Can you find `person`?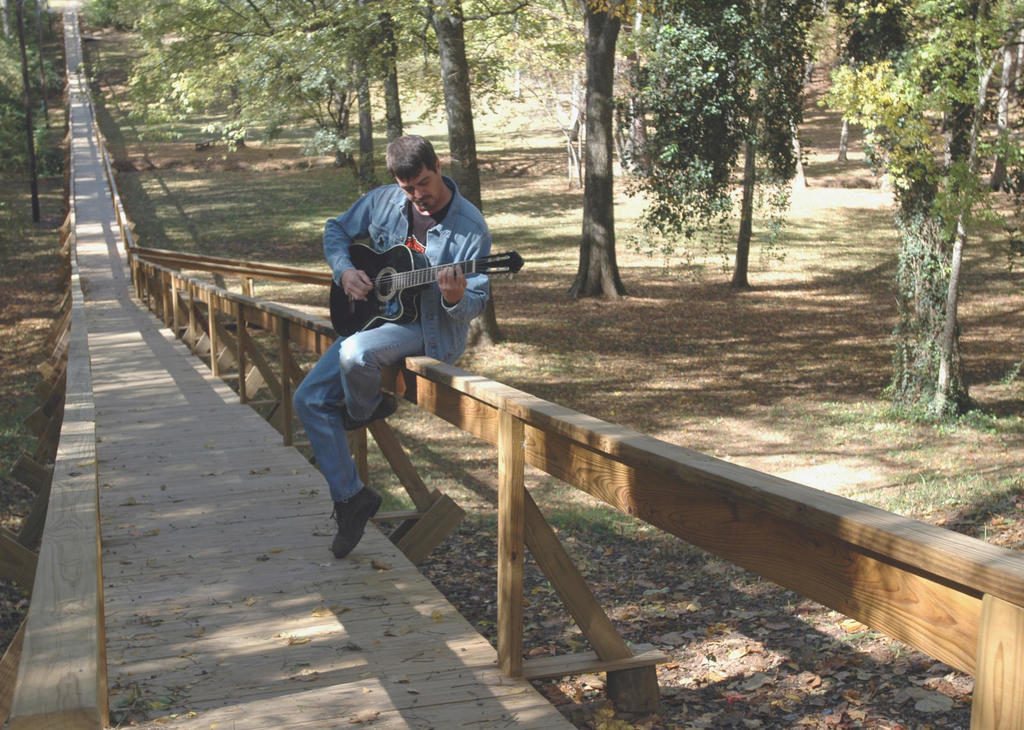
Yes, bounding box: box(288, 132, 497, 563).
